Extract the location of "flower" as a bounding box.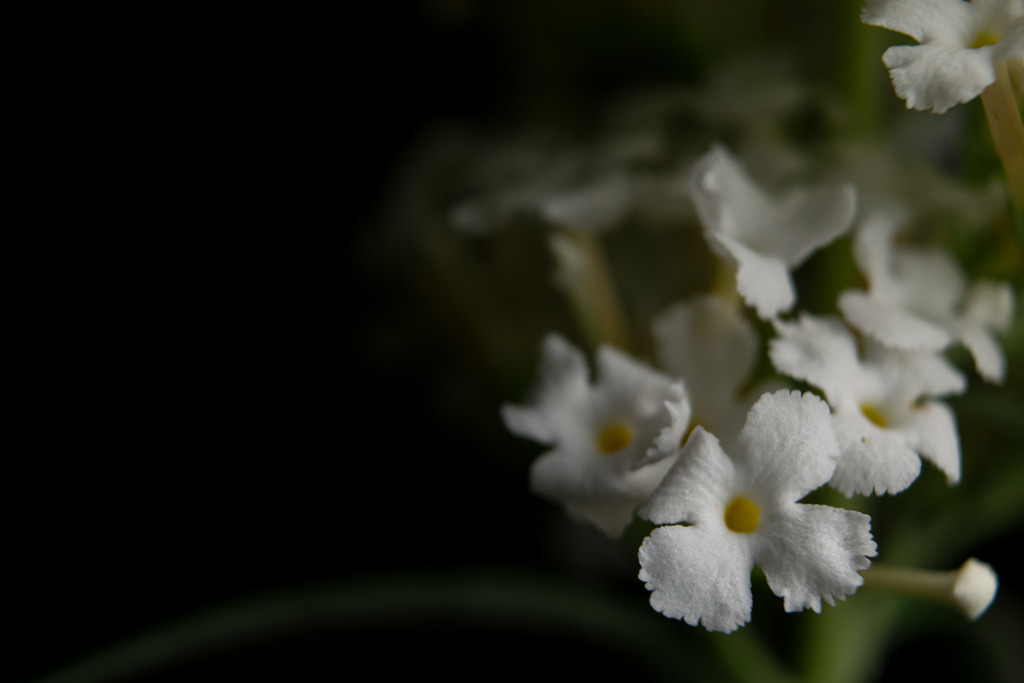
locate(764, 309, 968, 493).
